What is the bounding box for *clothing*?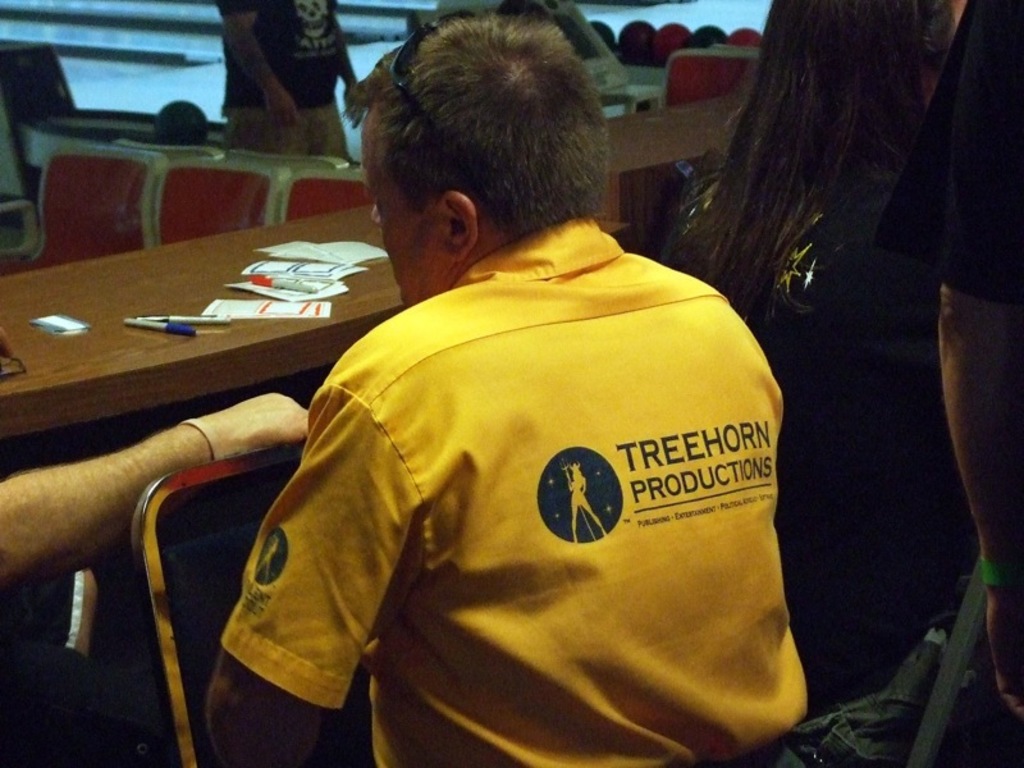
(x1=653, y1=141, x2=998, y2=745).
